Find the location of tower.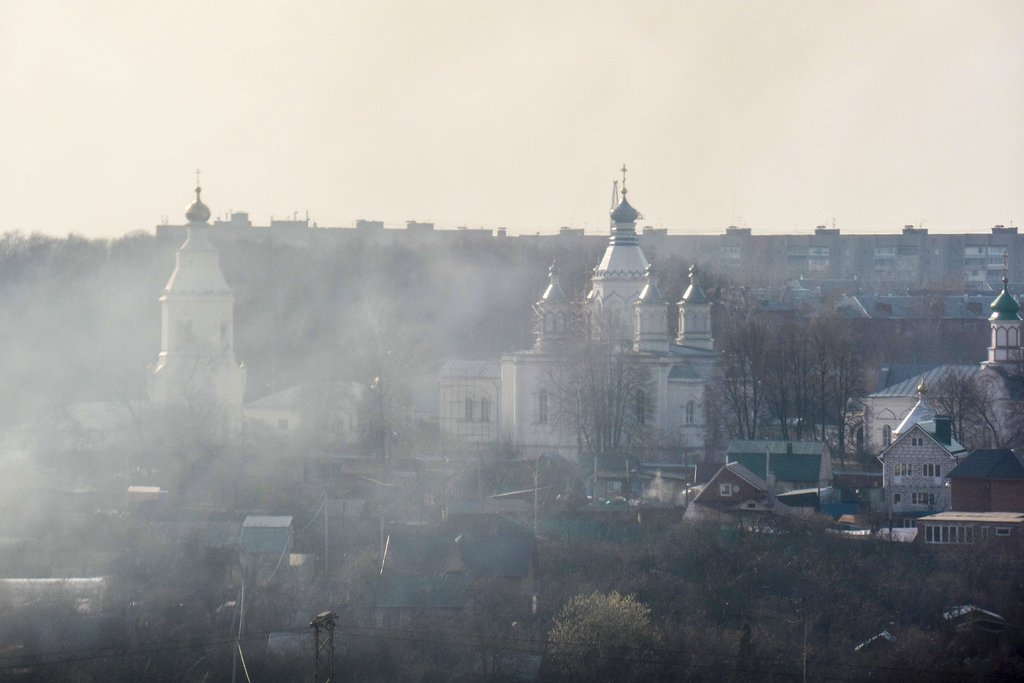
Location: <region>419, 145, 765, 506</region>.
